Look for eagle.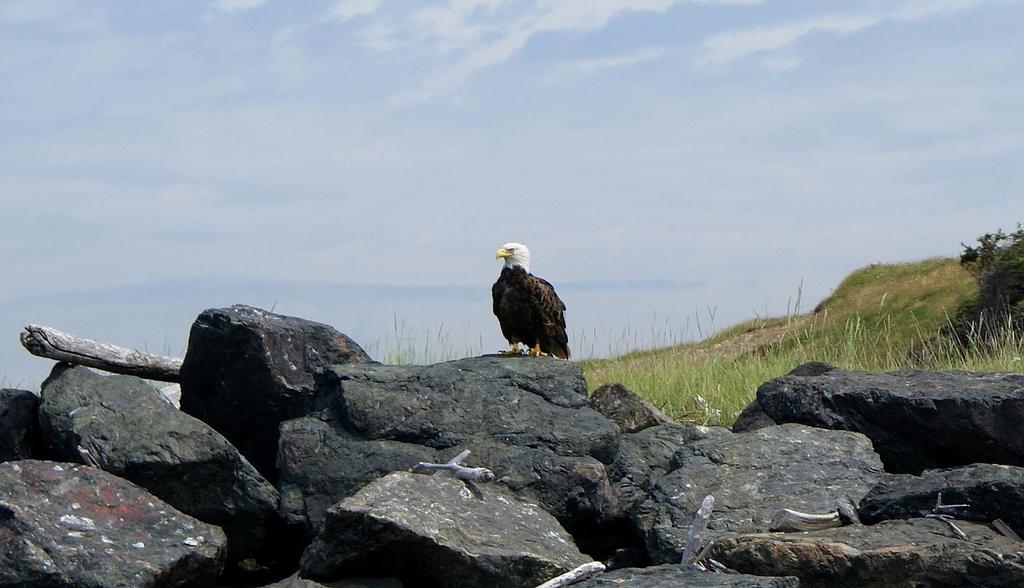
Found: left=481, top=240, right=577, bottom=361.
